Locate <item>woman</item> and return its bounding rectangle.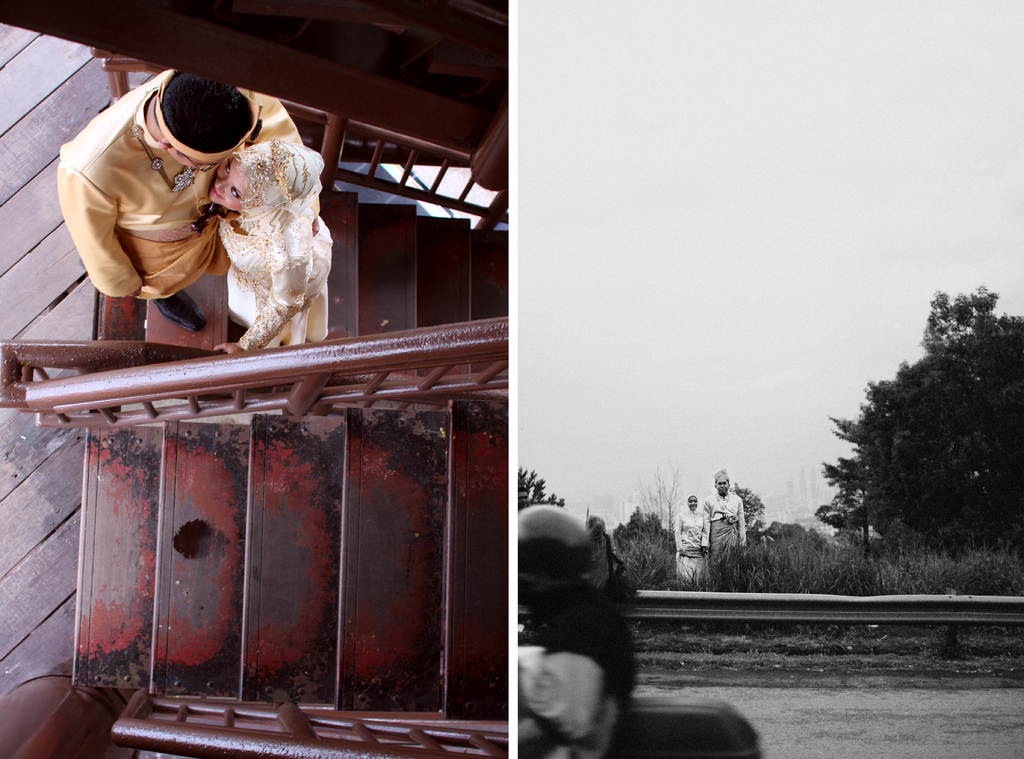
rect(214, 139, 342, 349).
